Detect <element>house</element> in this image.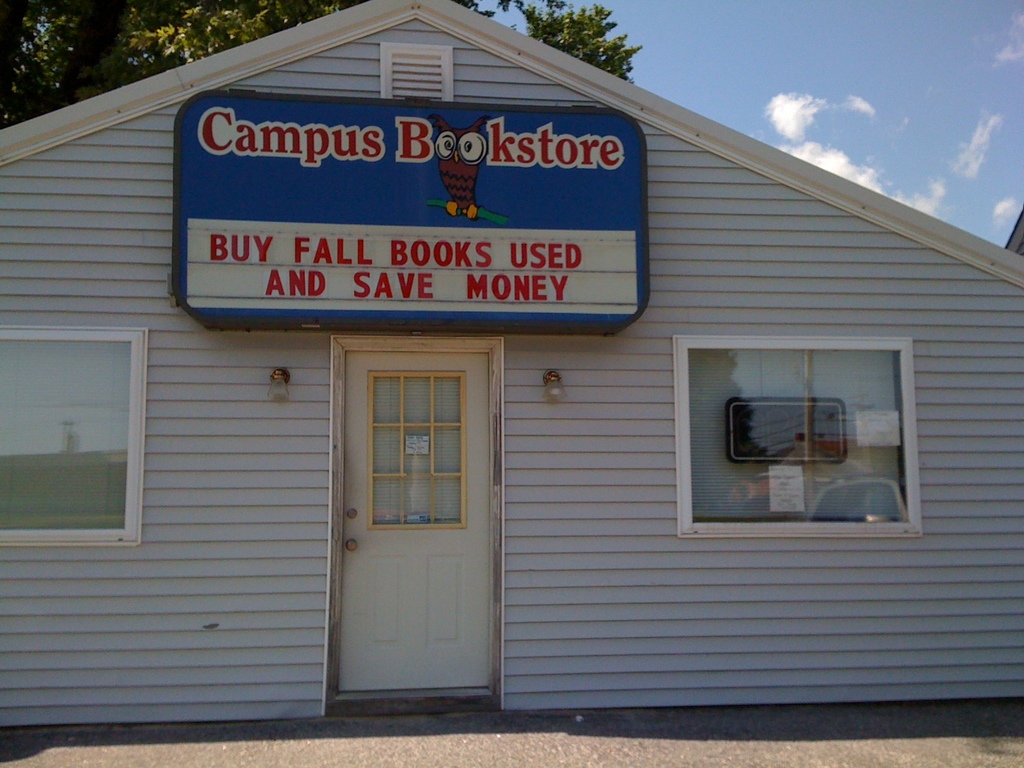
Detection: select_region(72, 0, 1007, 741).
